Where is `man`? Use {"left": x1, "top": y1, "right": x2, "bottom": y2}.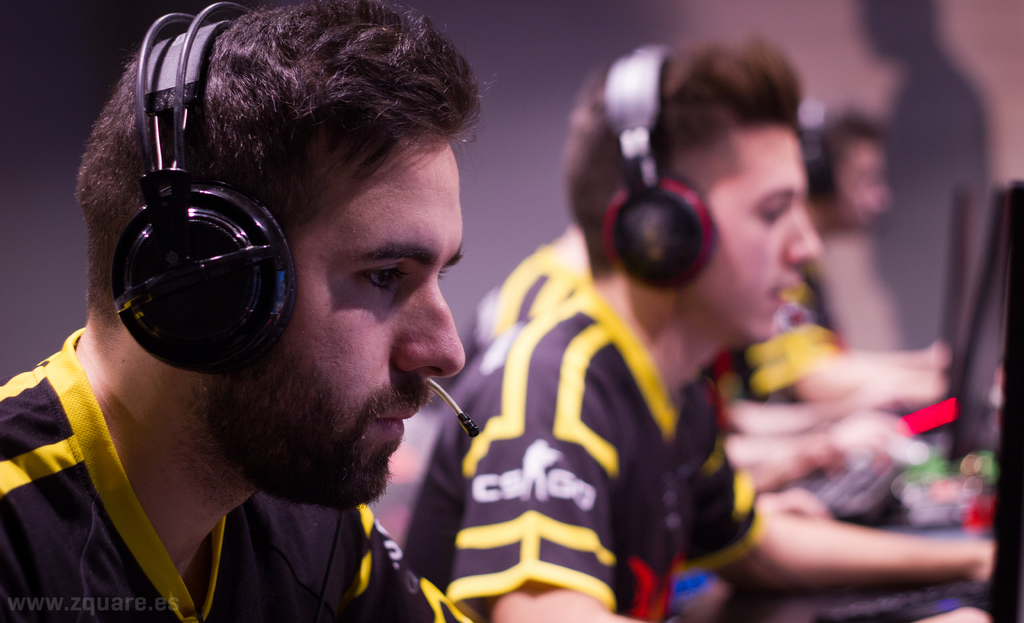
{"left": 363, "top": 37, "right": 994, "bottom": 622}.
